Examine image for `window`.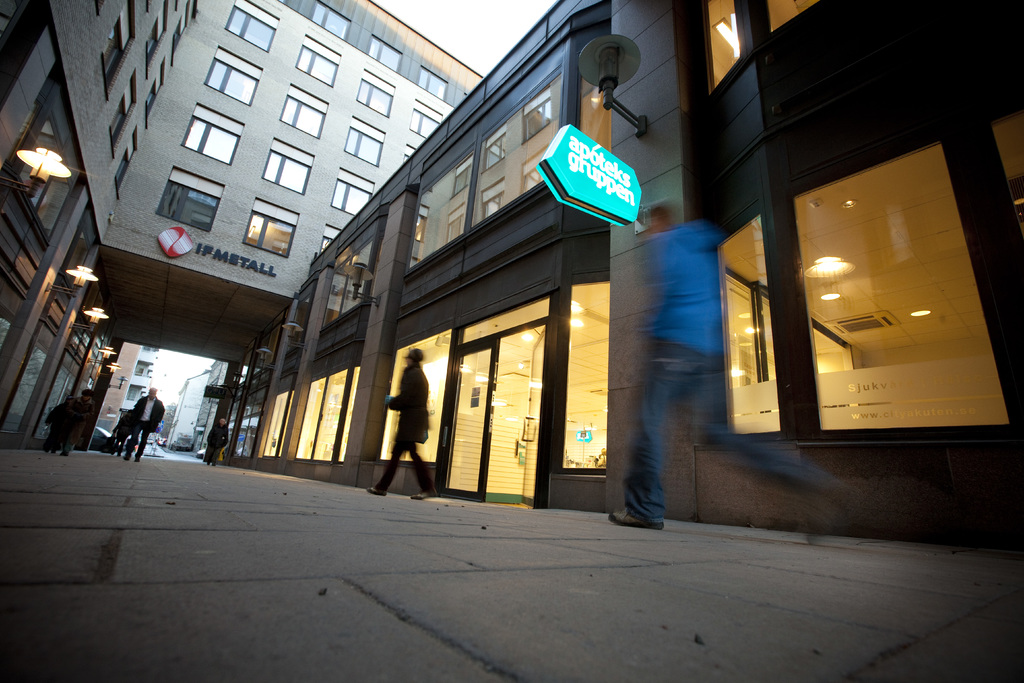
Examination result: bbox(146, 61, 165, 132).
